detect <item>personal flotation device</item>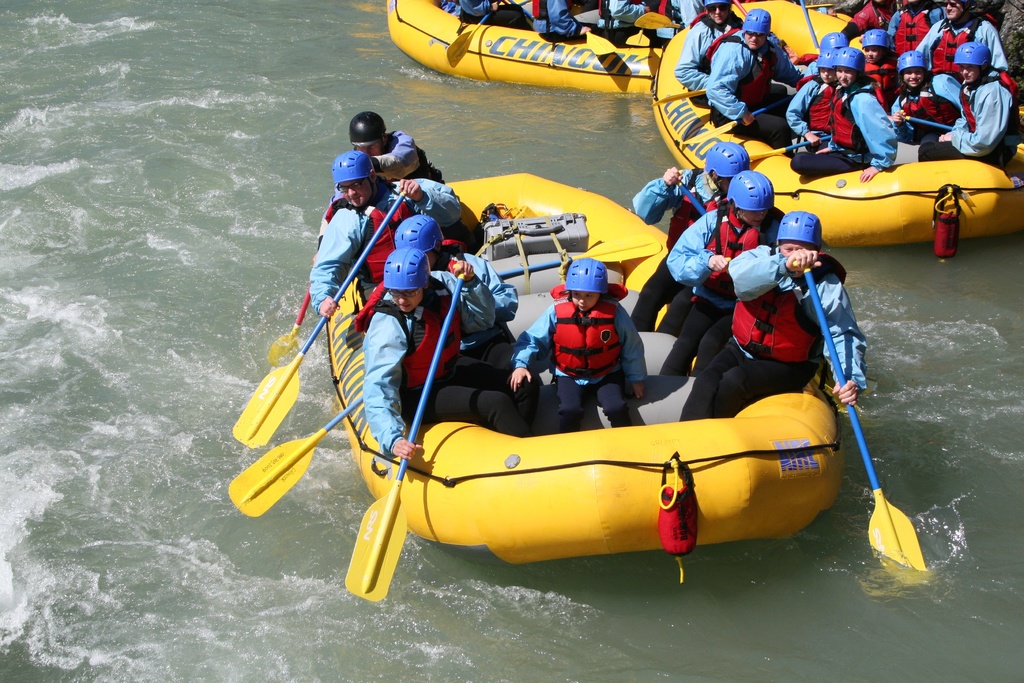
(658, 160, 742, 249)
